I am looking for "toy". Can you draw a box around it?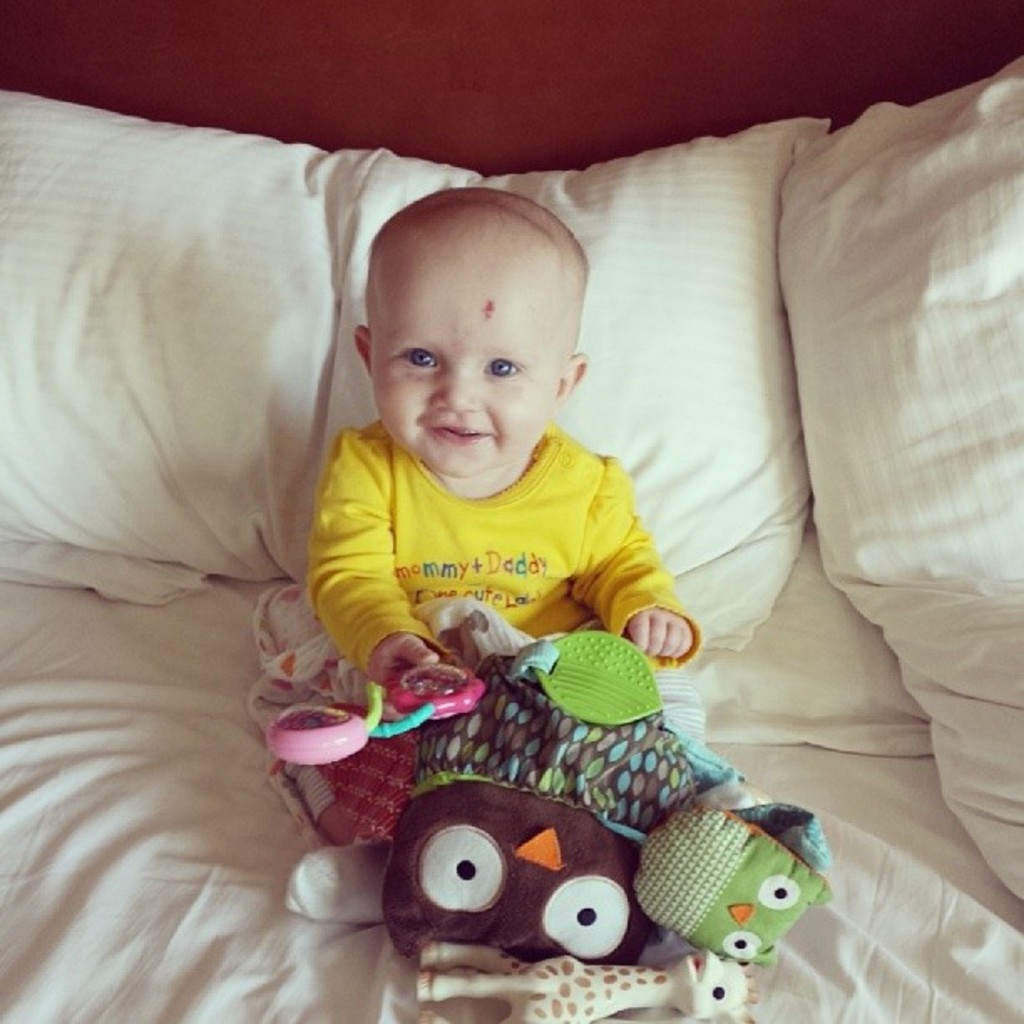
Sure, the bounding box is select_region(632, 803, 828, 962).
